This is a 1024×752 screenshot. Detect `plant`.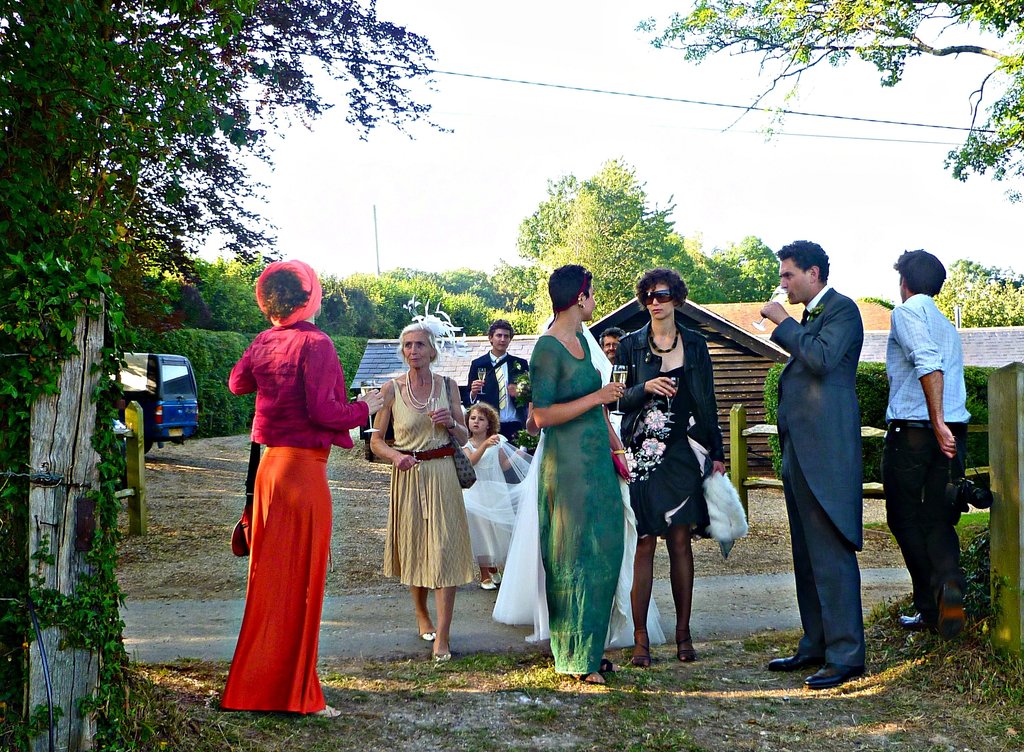
797,714,812,728.
